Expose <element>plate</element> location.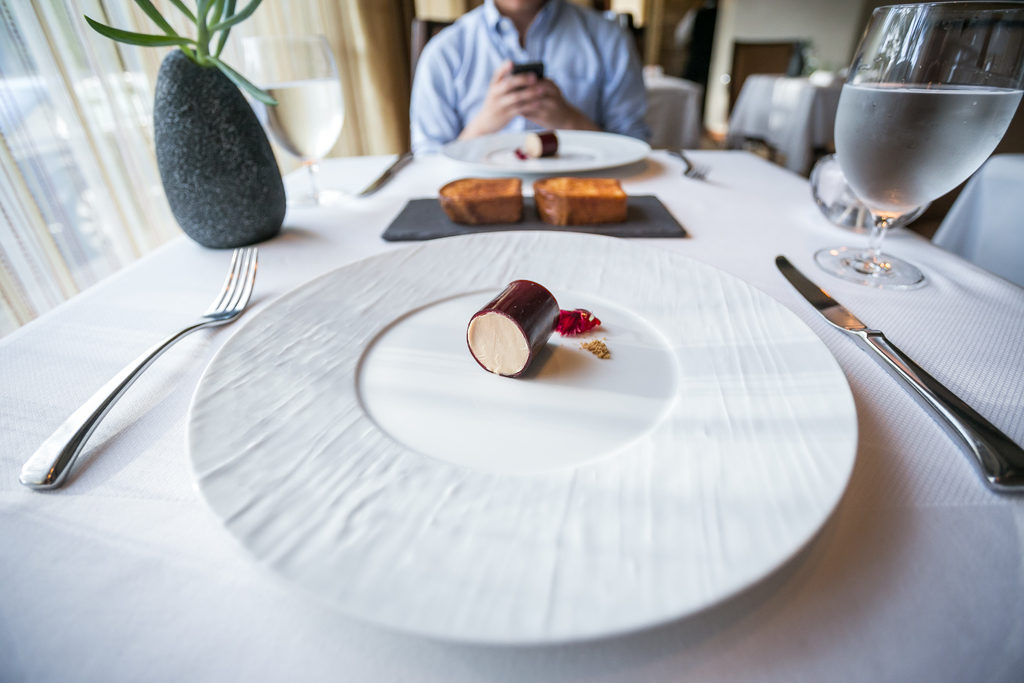
Exposed at {"x1": 444, "y1": 128, "x2": 651, "y2": 175}.
